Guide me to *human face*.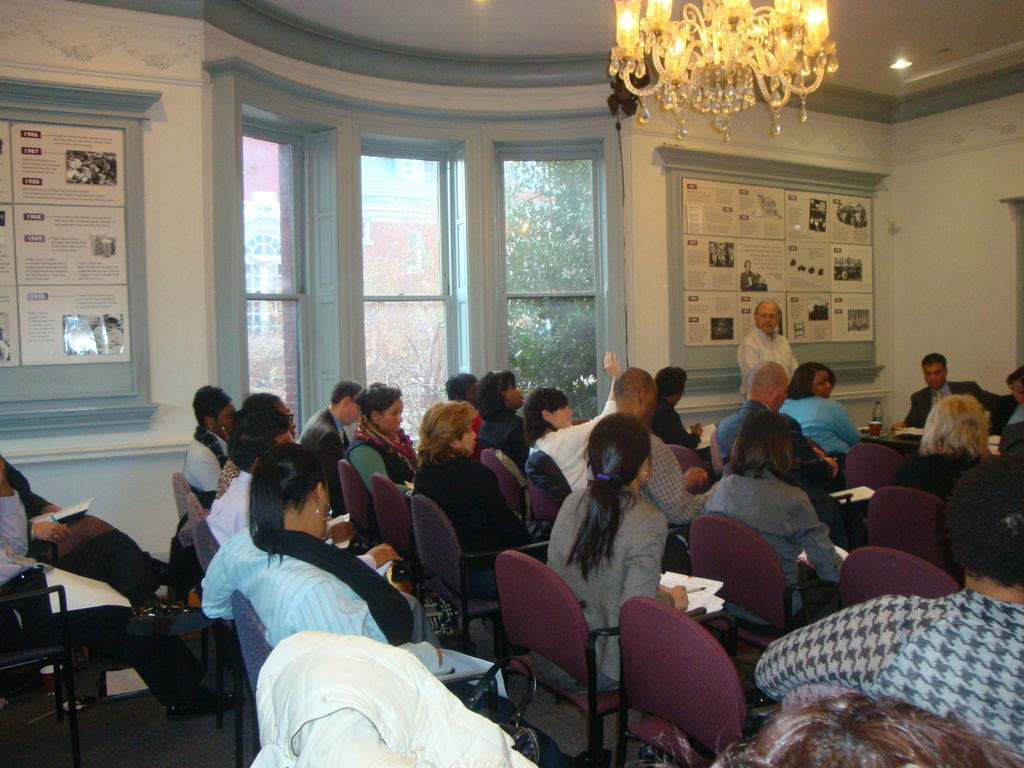
Guidance: rect(378, 396, 407, 437).
